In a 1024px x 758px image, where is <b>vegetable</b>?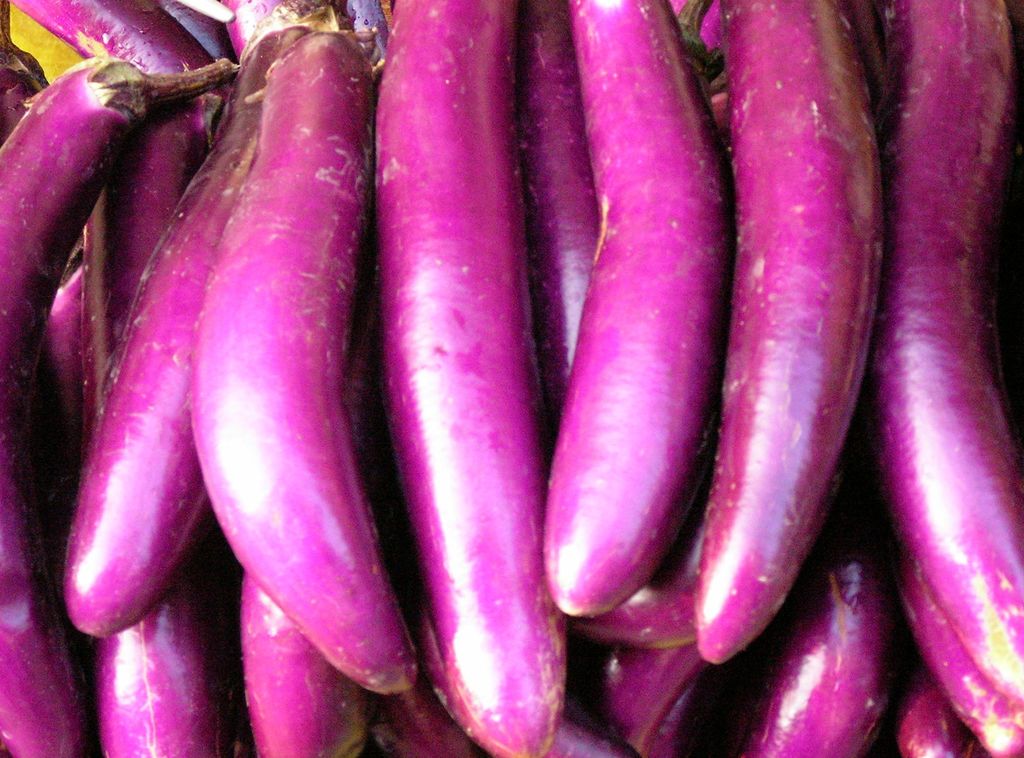
(378, 0, 567, 757).
